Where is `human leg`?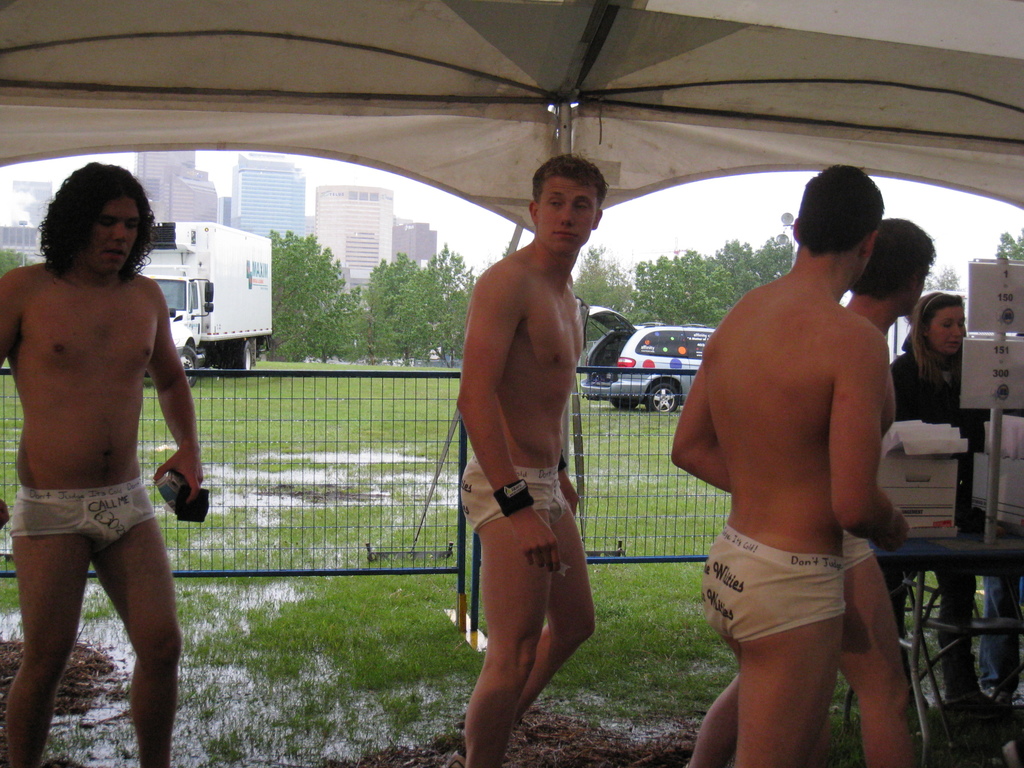
detection(842, 532, 909, 767).
